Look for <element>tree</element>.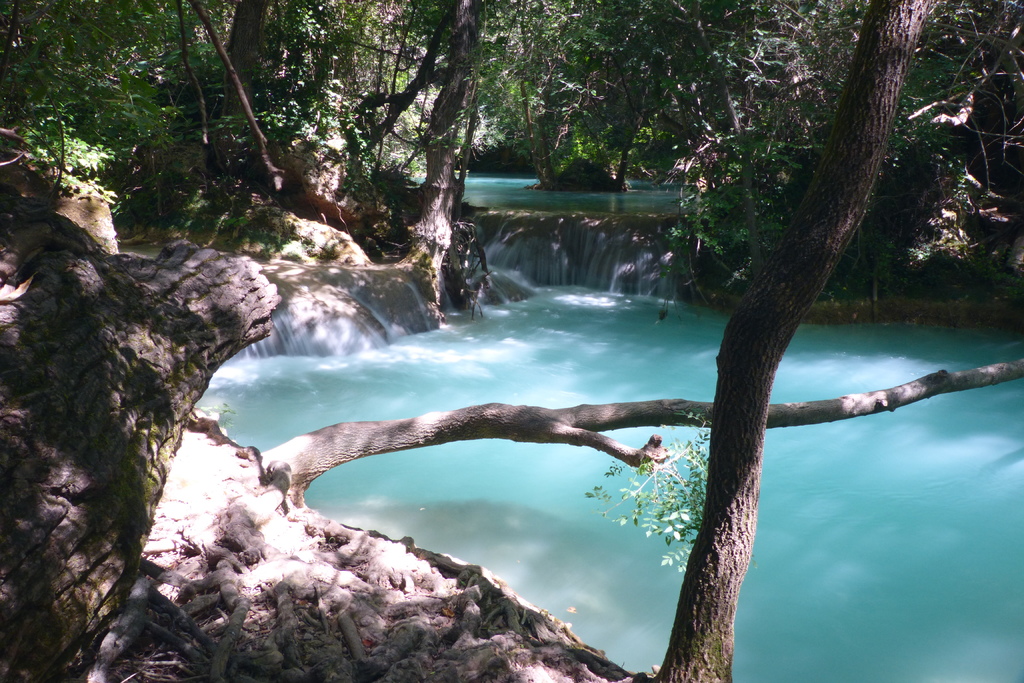
Found: region(254, 356, 1023, 505).
